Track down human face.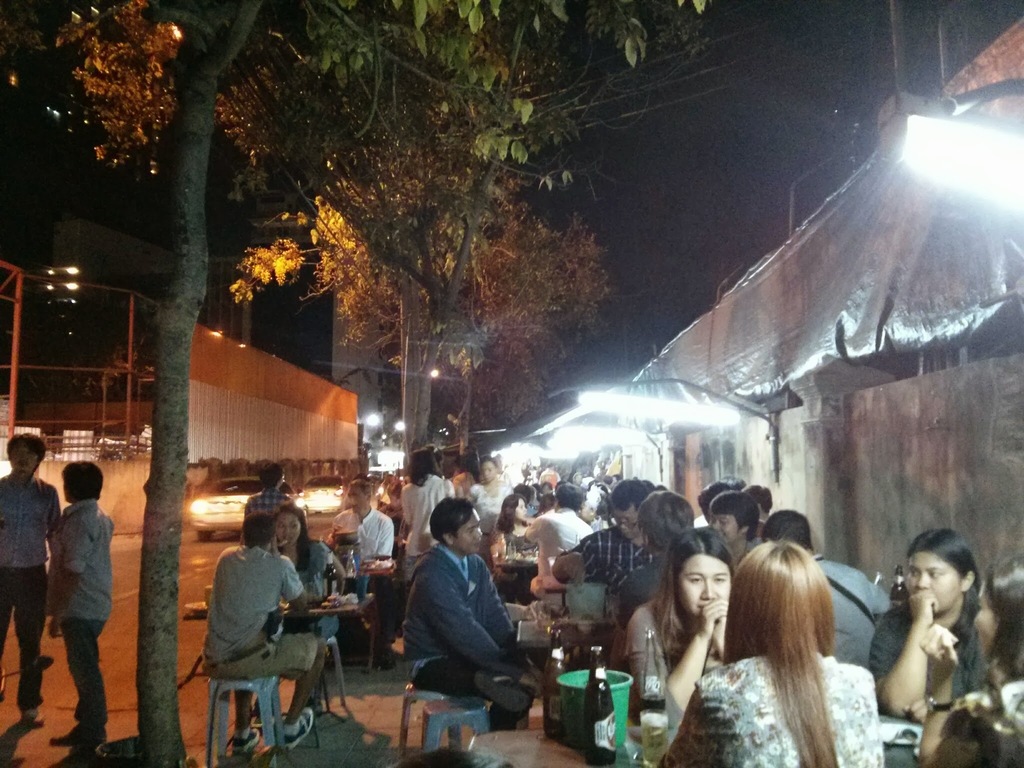
Tracked to x1=714, y1=512, x2=738, y2=543.
